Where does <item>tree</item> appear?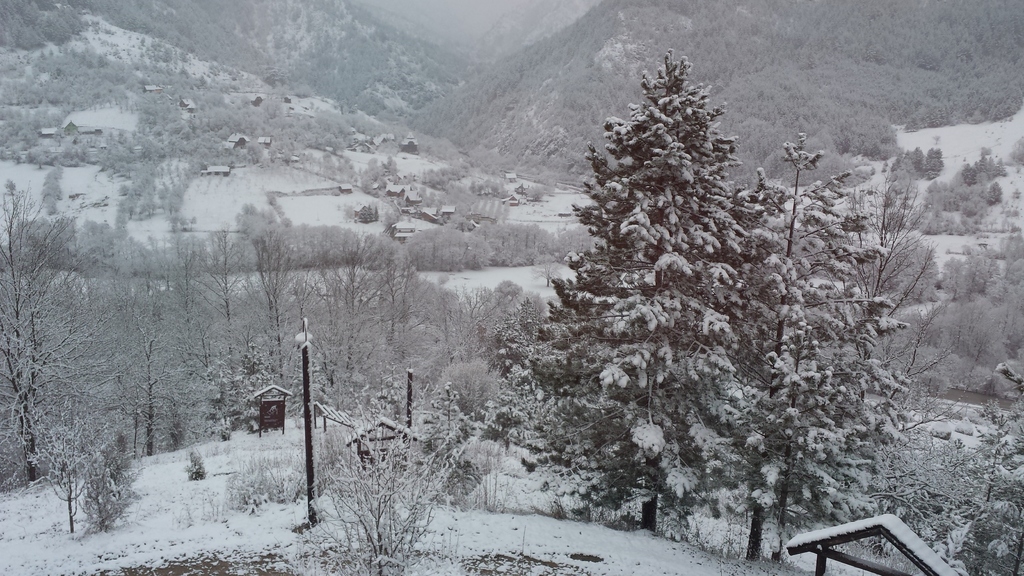
Appears at box(833, 172, 935, 531).
